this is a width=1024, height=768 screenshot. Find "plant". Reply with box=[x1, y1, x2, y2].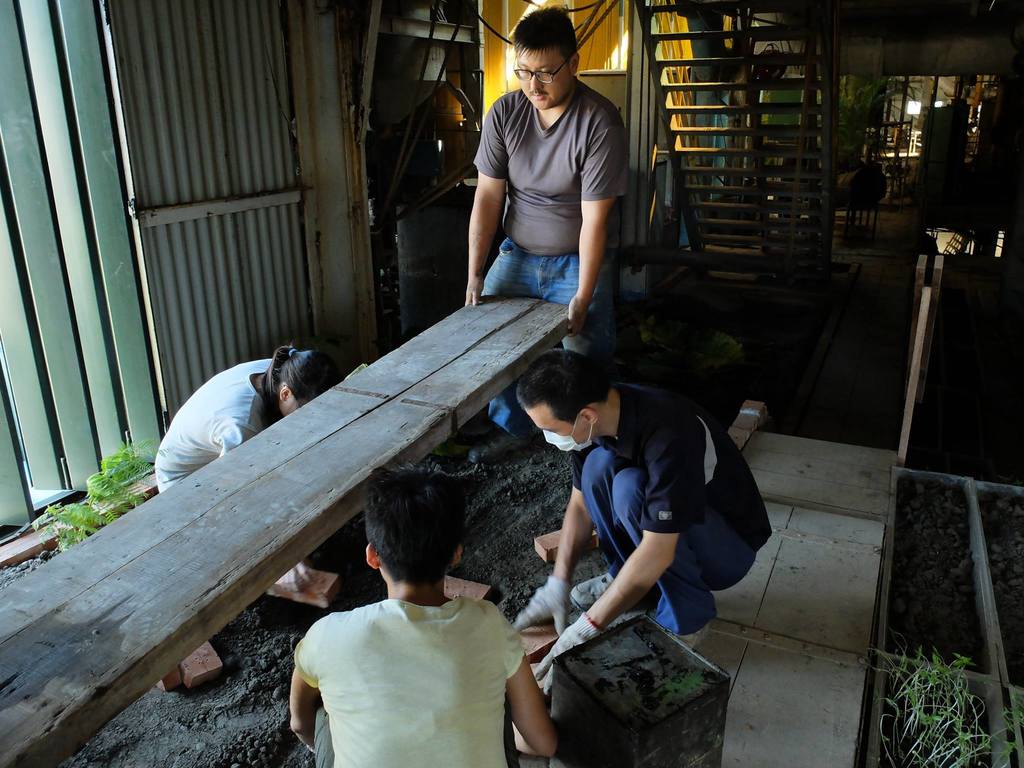
box=[863, 636, 1023, 767].
